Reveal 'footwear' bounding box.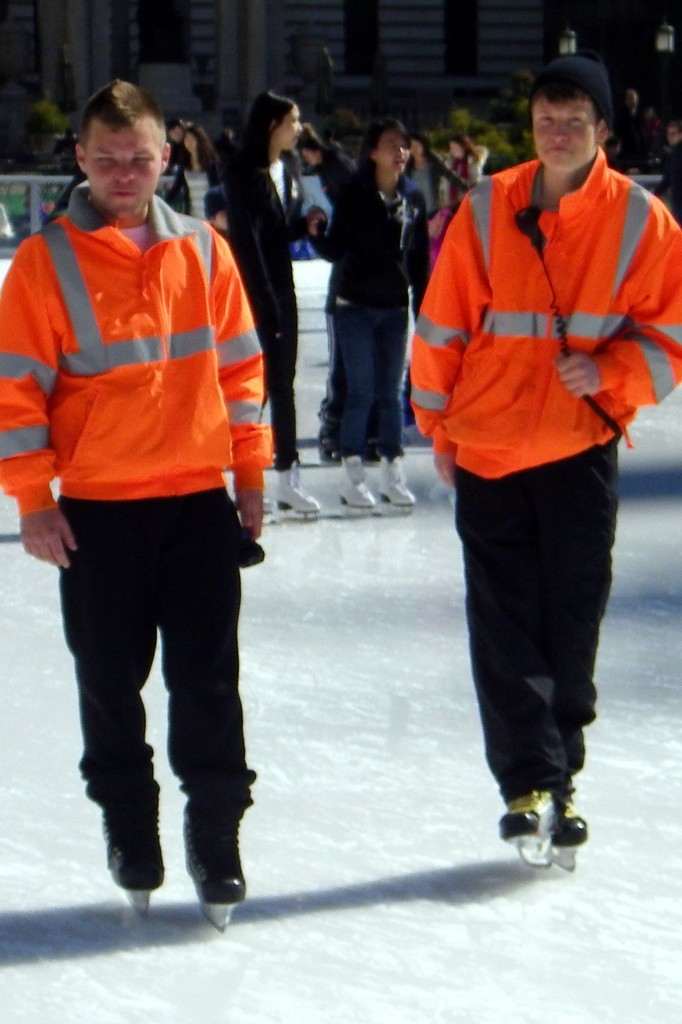
Revealed: (left=274, top=454, right=323, bottom=522).
